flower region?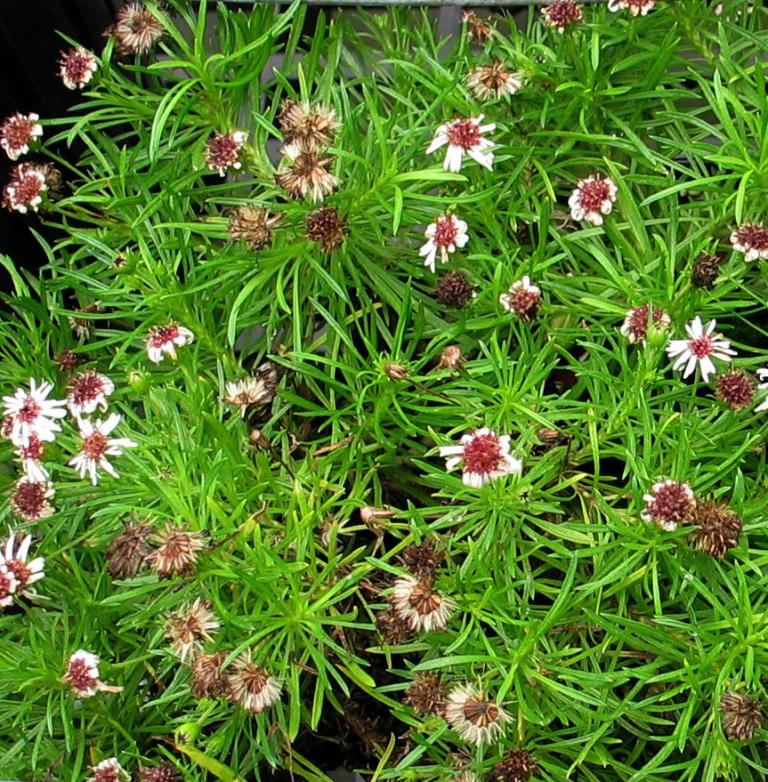
[x1=224, y1=201, x2=287, y2=252]
